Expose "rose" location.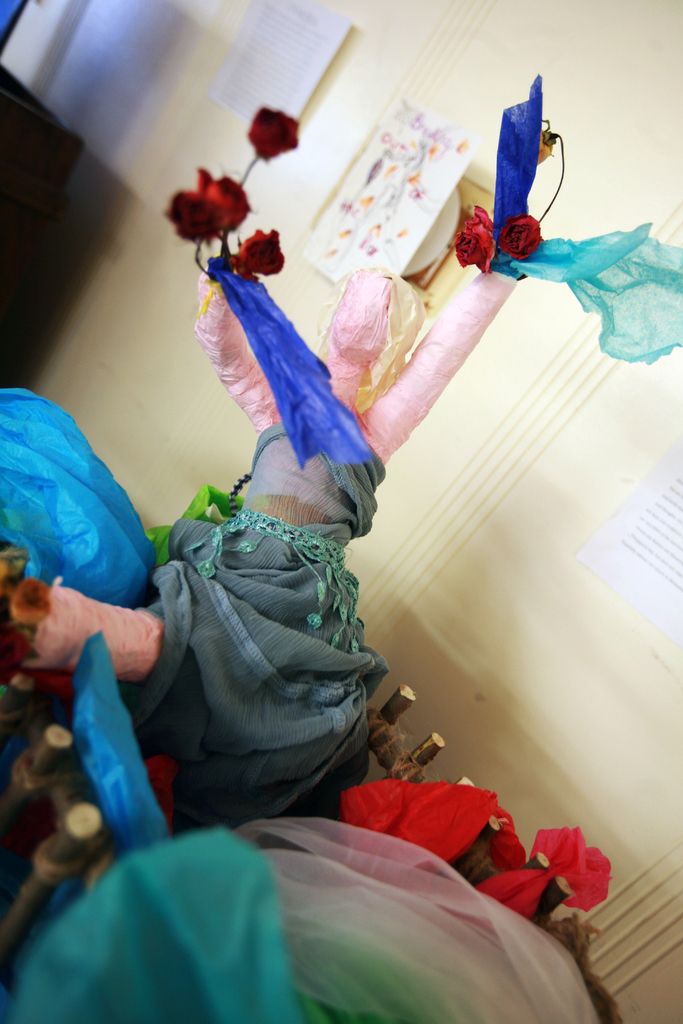
Exposed at bbox=[454, 203, 497, 276].
